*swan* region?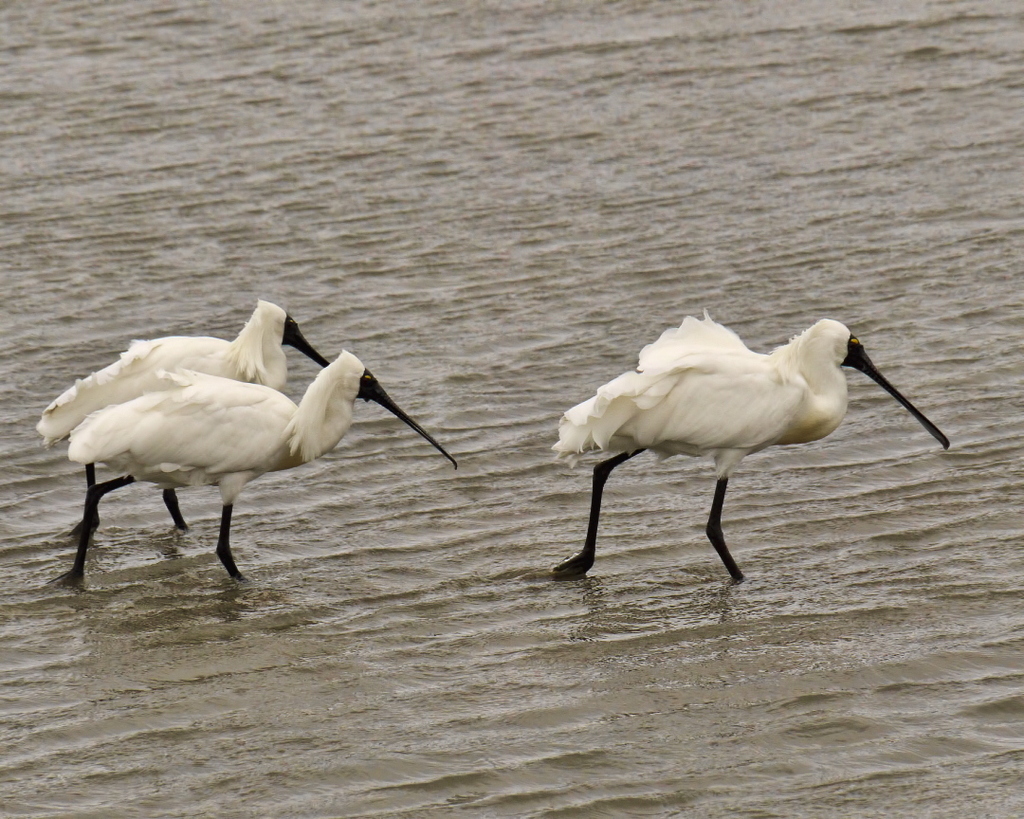
bbox=[571, 306, 882, 586]
